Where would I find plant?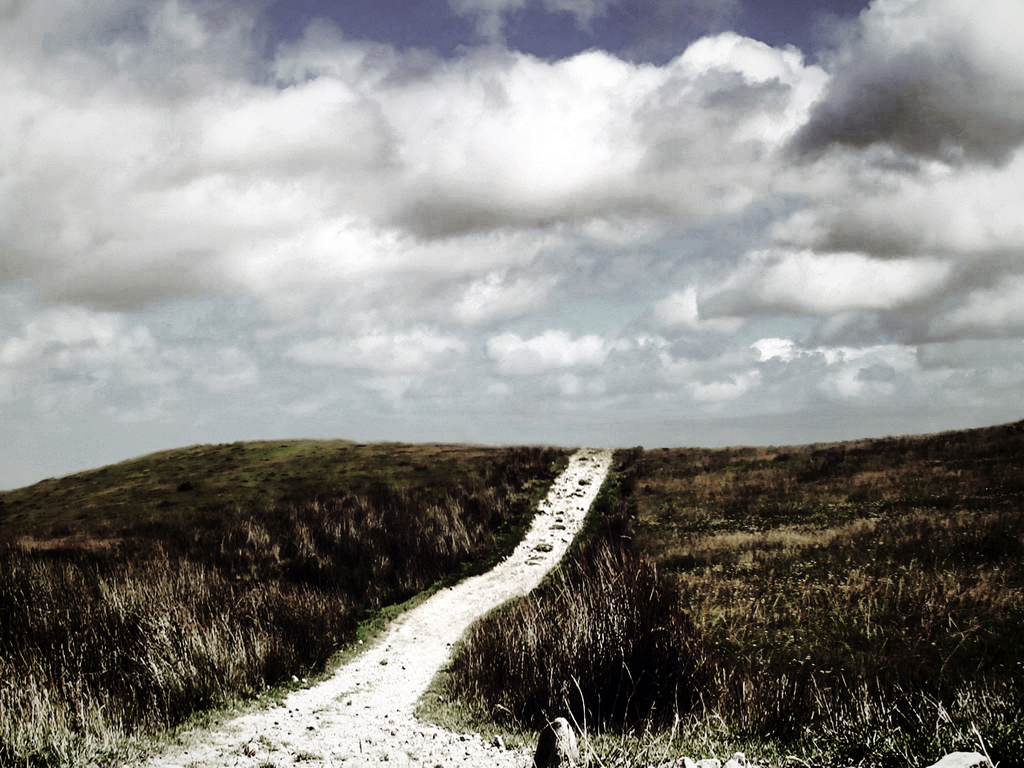
At [left=0, top=435, right=576, bottom=767].
